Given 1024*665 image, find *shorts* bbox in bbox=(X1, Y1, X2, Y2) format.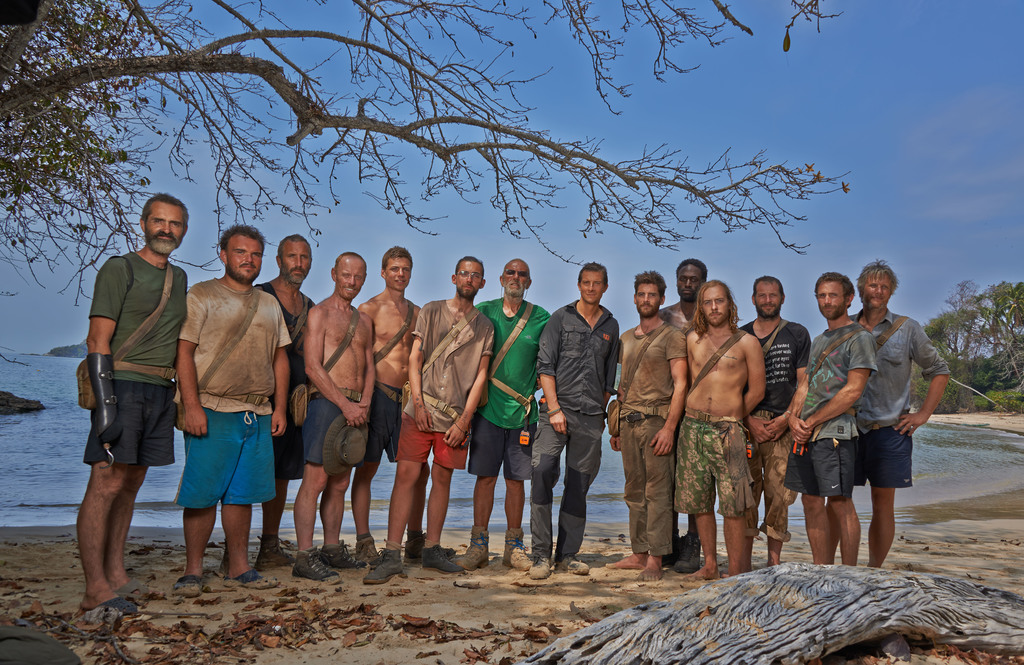
bbox=(164, 395, 273, 525).
